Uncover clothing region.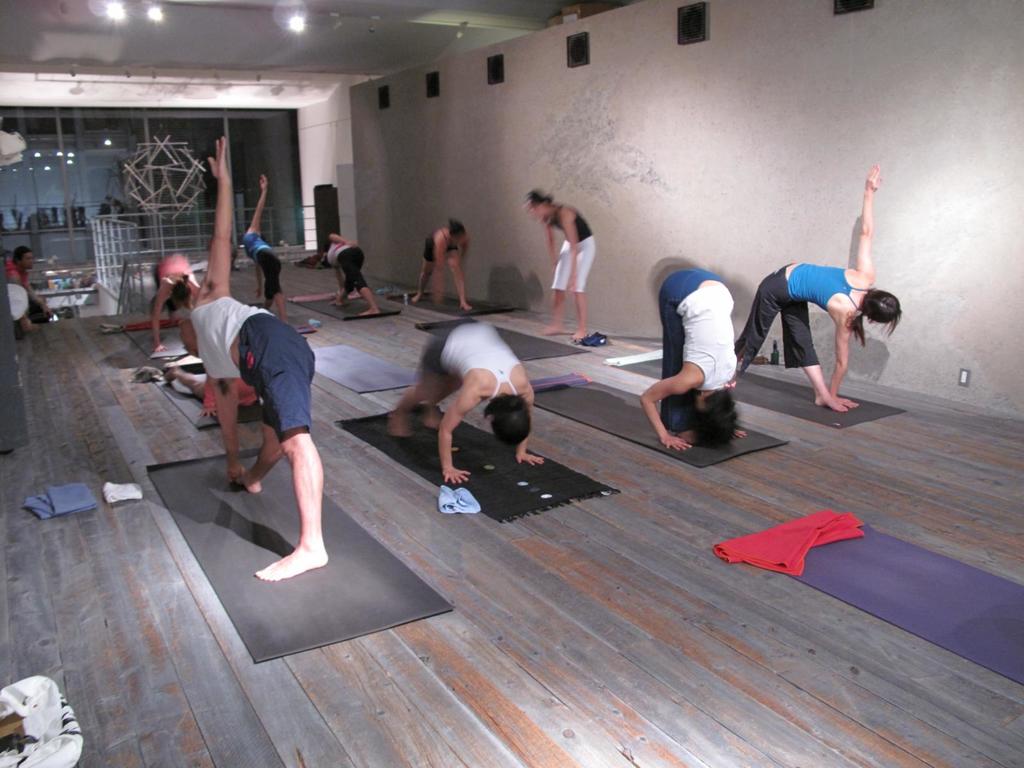
Uncovered: locate(736, 270, 867, 377).
